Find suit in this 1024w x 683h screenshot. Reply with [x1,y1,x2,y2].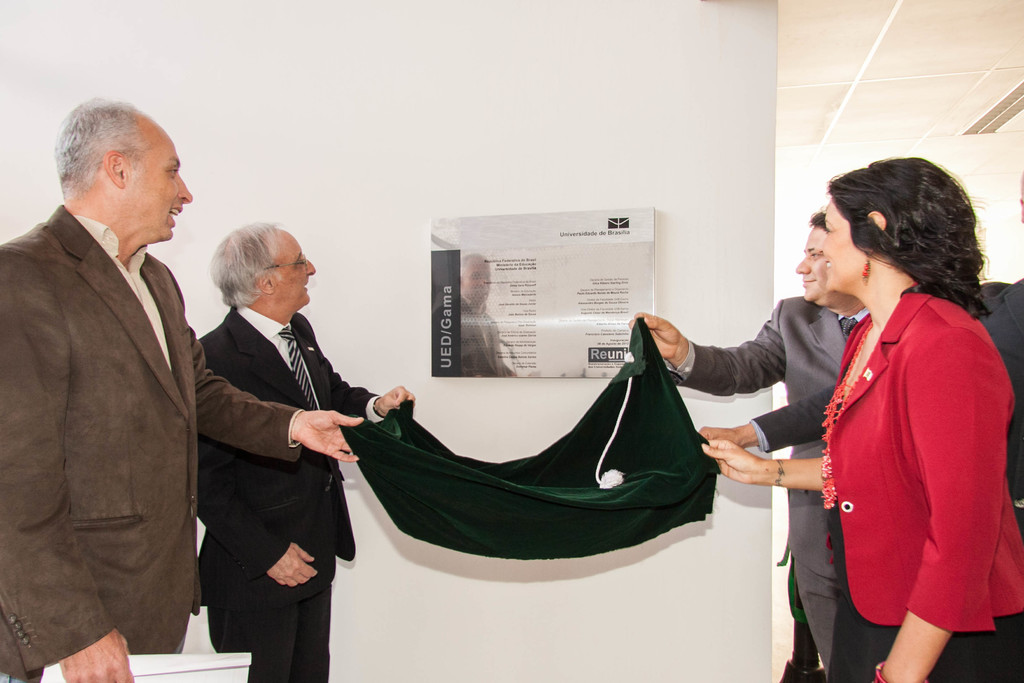
[822,283,1023,631].
